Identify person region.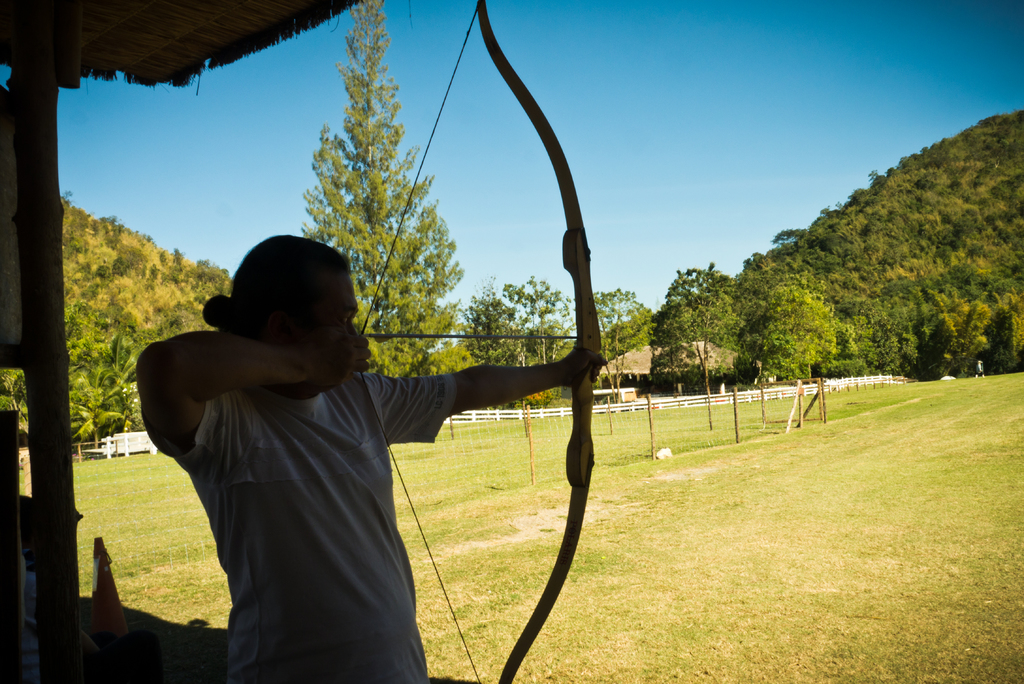
Region: Rect(972, 359, 985, 378).
